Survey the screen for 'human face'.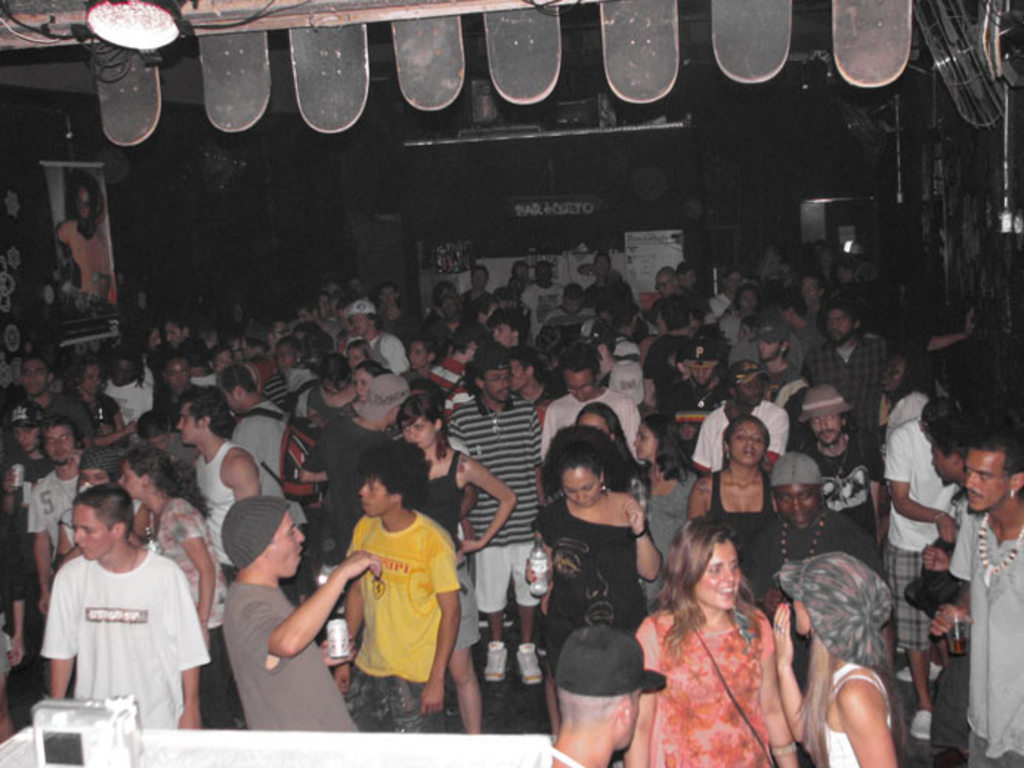
Survey found: bbox(402, 415, 430, 443).
